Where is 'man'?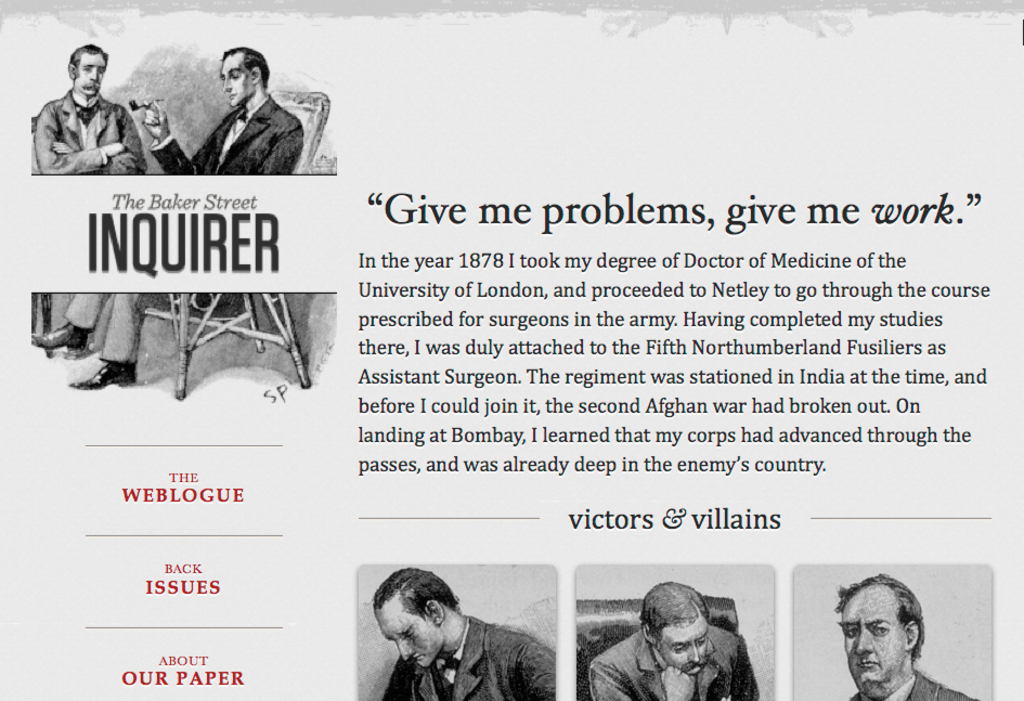
select_region(586, 580, 757, 700).
